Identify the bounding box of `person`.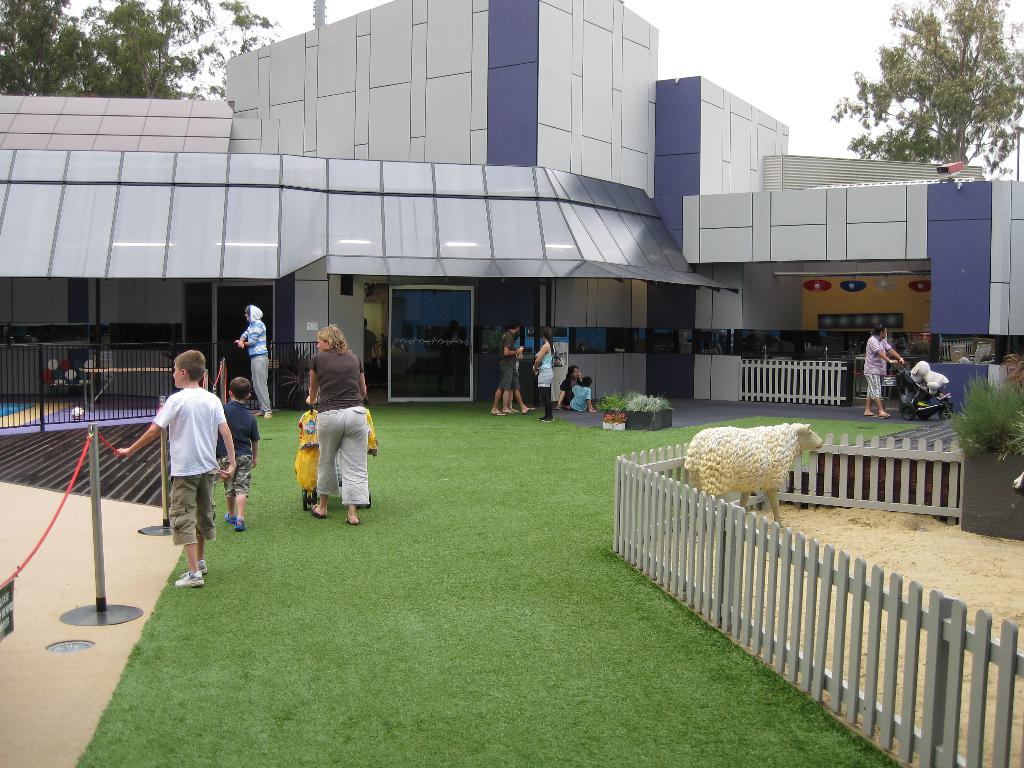
<region>112, 346, 237, 585</region>.
